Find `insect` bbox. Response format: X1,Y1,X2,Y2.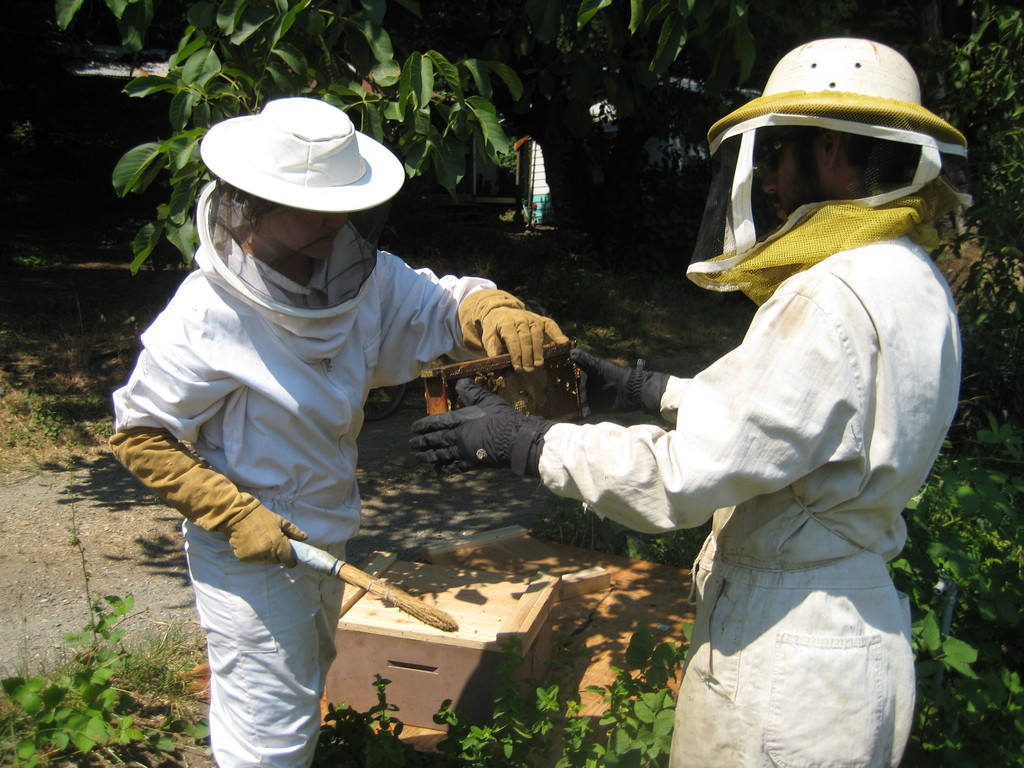
473,373,497,392.
